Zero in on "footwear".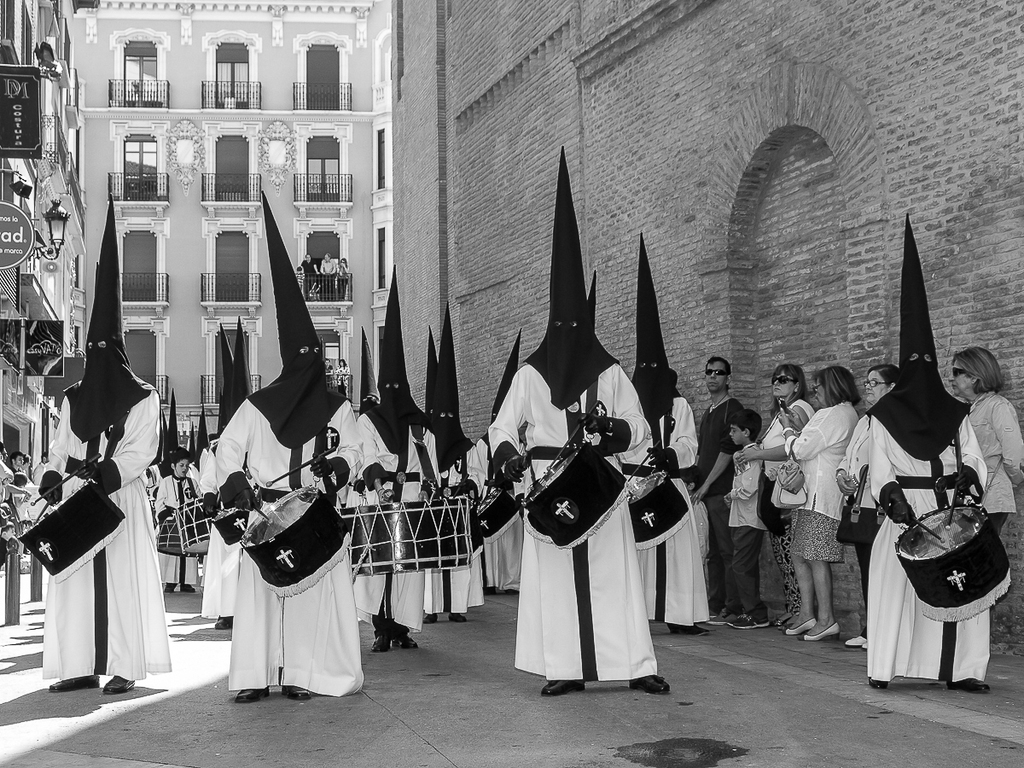
Zeroed in: x1=709 y1=608 x2=727 y2=626.
